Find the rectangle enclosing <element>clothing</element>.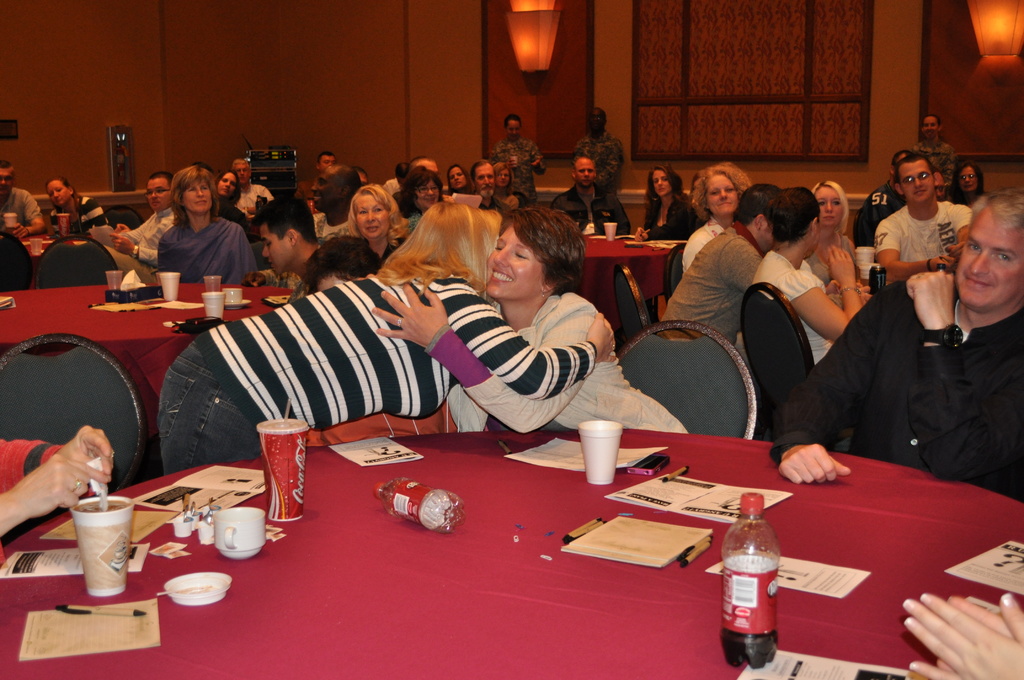
<region>750, 244, 831, 366</region>.
